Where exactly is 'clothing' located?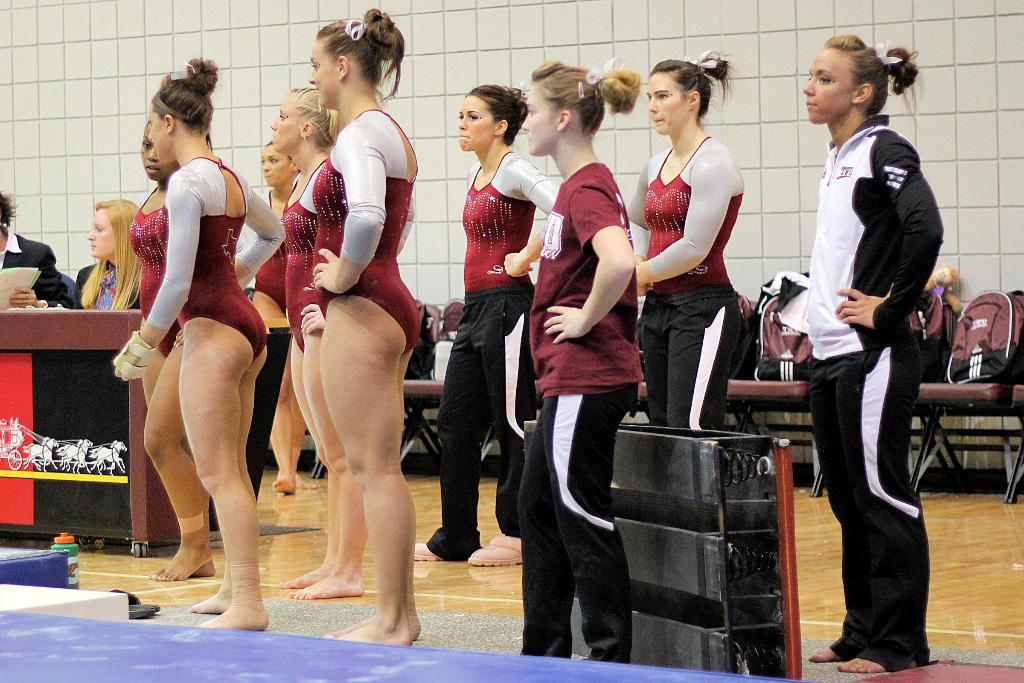
Its bounding box is bbox=(529, 152, 650, 667).
